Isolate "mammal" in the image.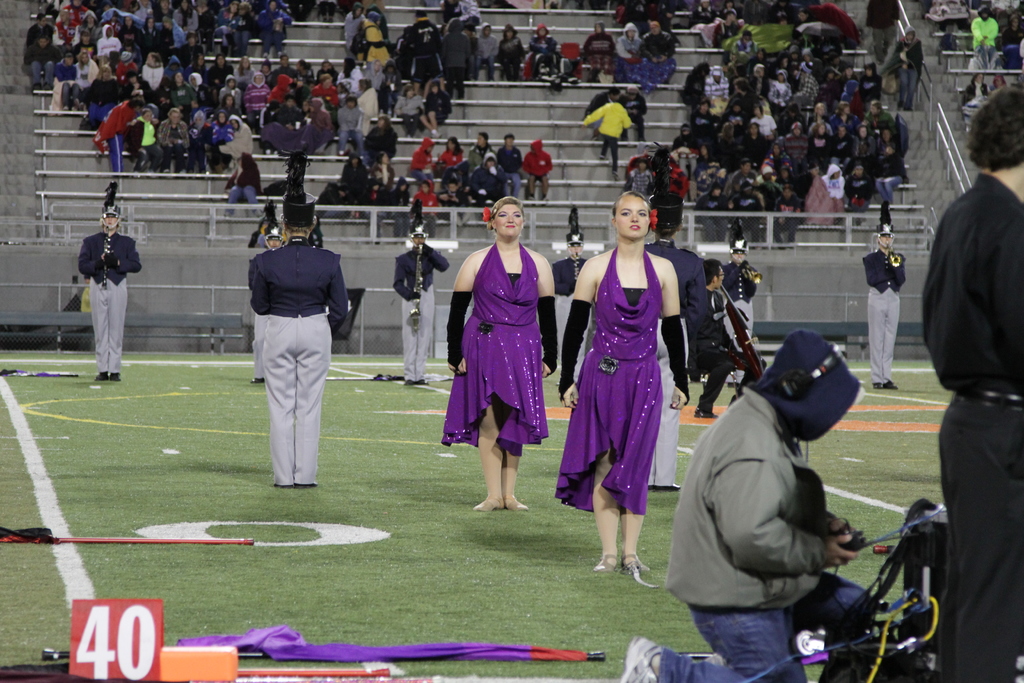
Isolated region: bbox=[970, 3, 996, 76].
